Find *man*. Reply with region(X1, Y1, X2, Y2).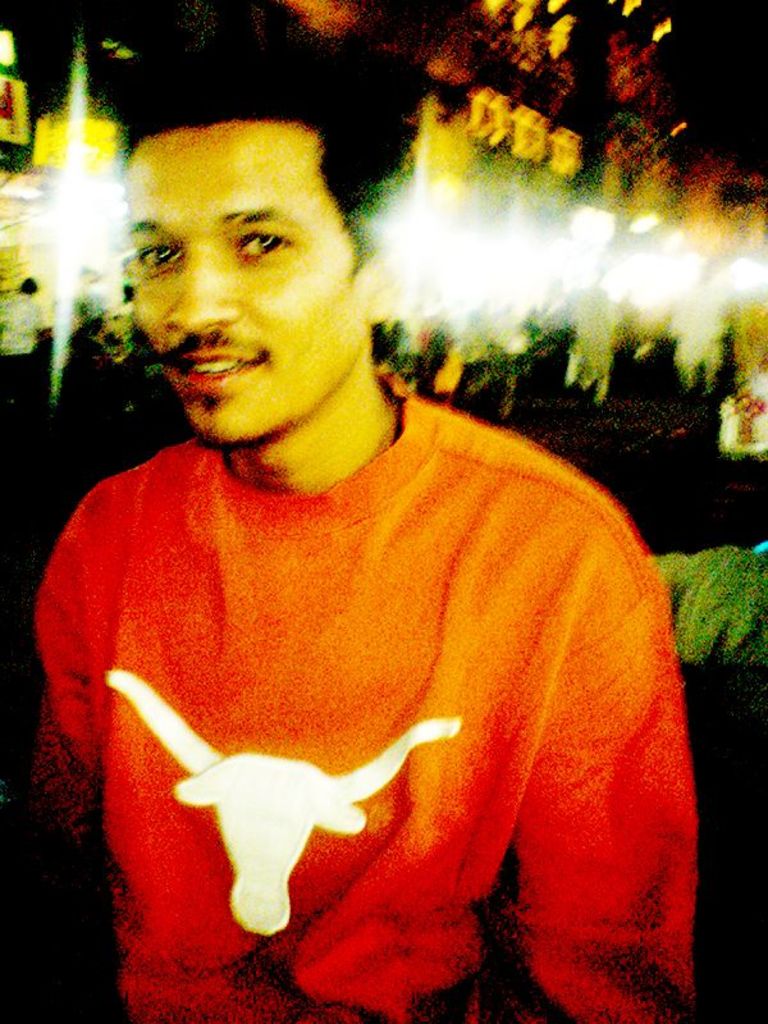
region(0, 38, 695, 1023).
